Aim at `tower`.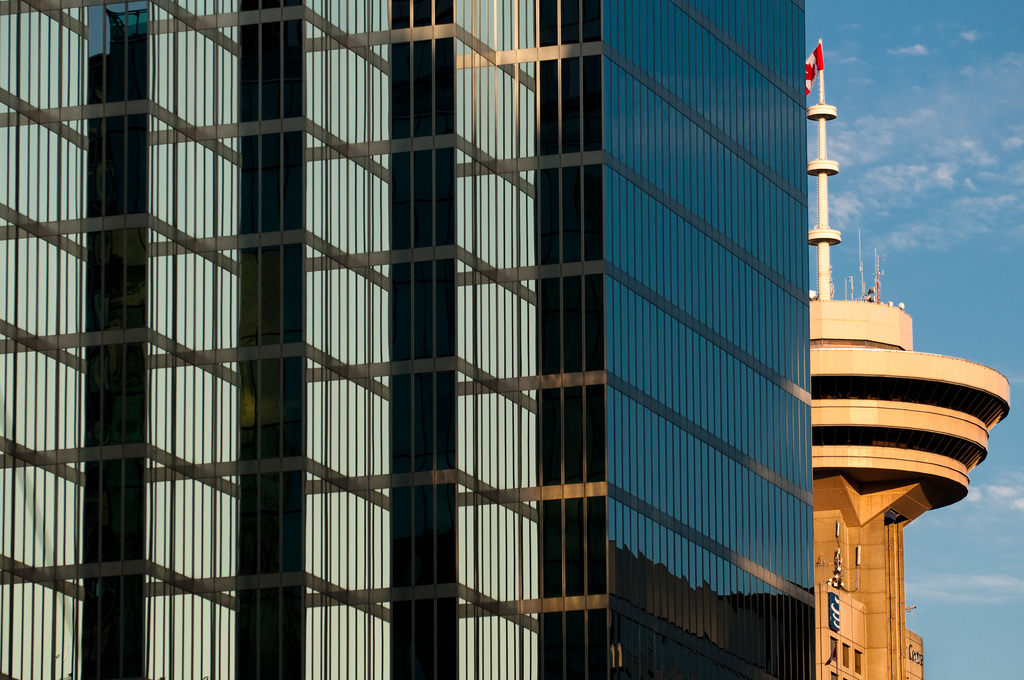
Aimed at locate(0, 0, 812, 679).
